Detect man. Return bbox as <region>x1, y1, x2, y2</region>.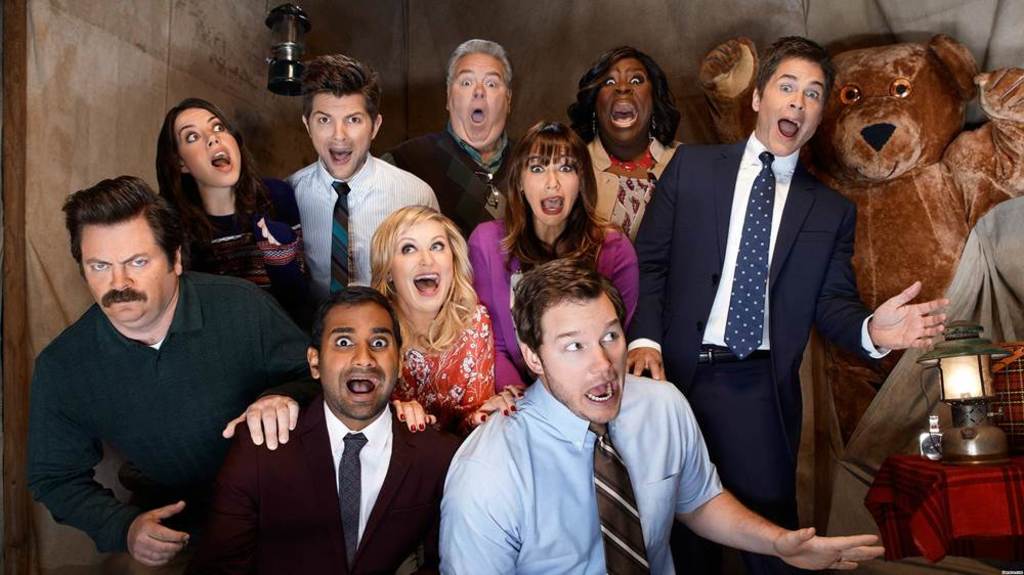
<region>10, 185, 289, 574</region>.
